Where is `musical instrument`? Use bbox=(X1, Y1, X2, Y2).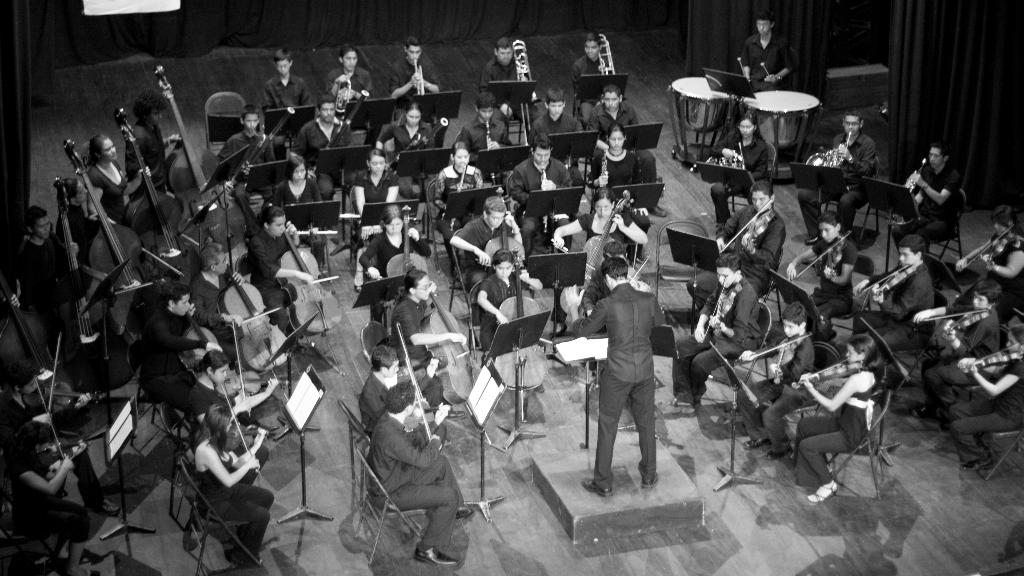
bbox=(699, 143, 746, 183).
